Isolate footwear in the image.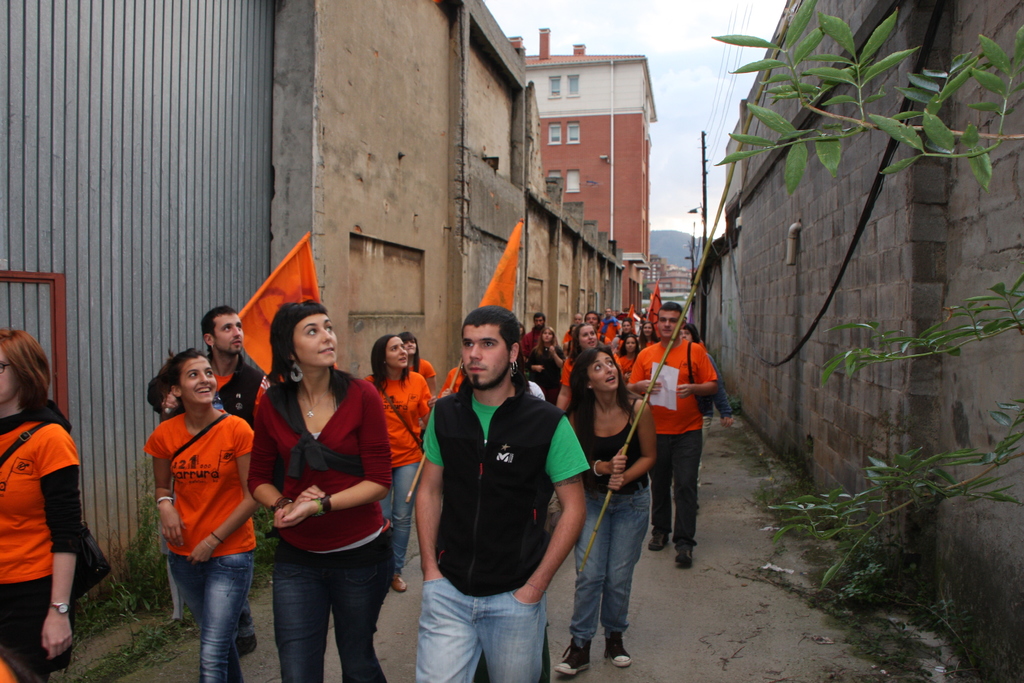
Isolated region: (left=648, top=527, right=671, bottom=553).
